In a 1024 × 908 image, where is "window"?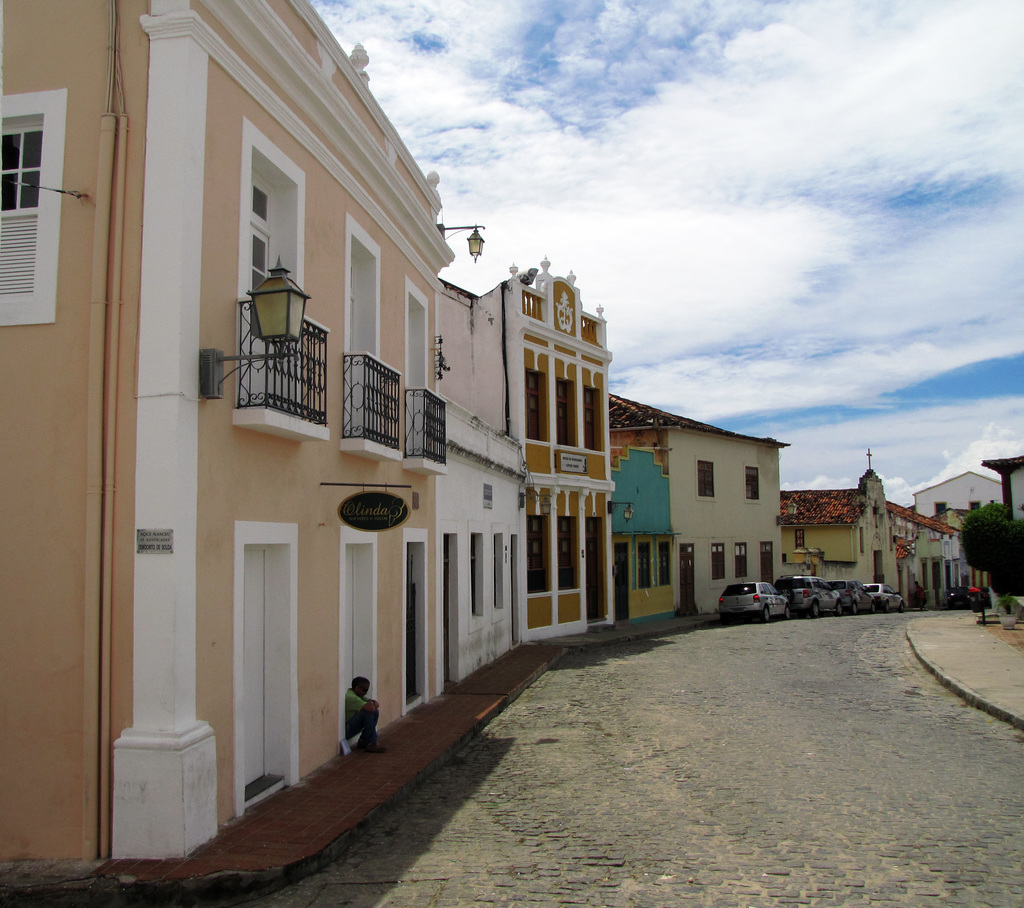
x1=760 y1=541 x2=776 y2=586.
